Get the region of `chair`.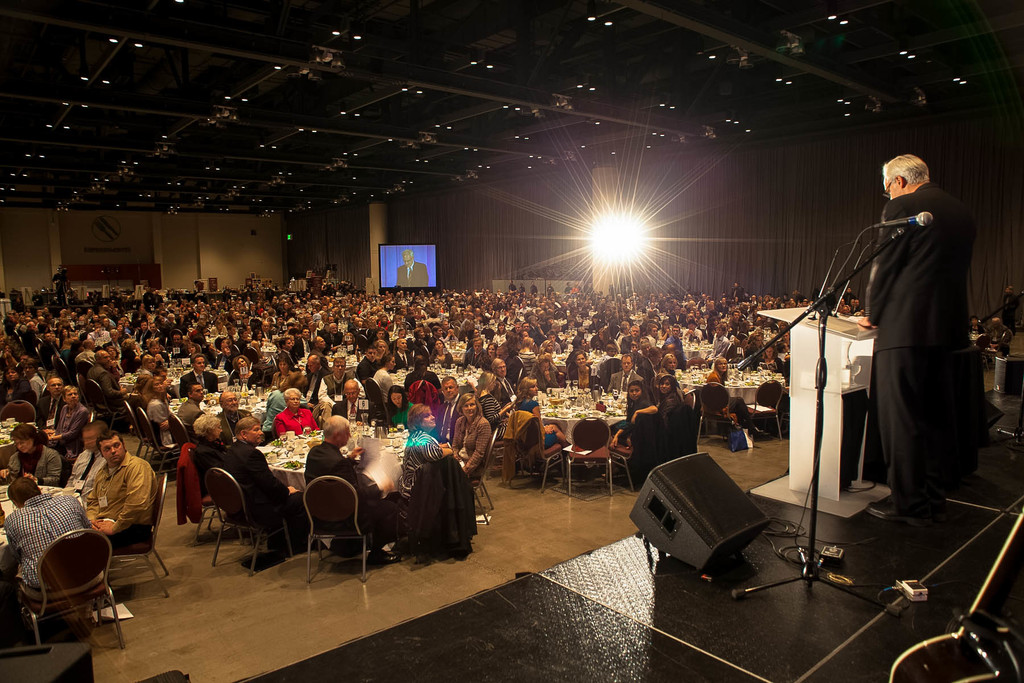
{"left": 742, "top": 378, "right": 785, "bottom": 440}.
